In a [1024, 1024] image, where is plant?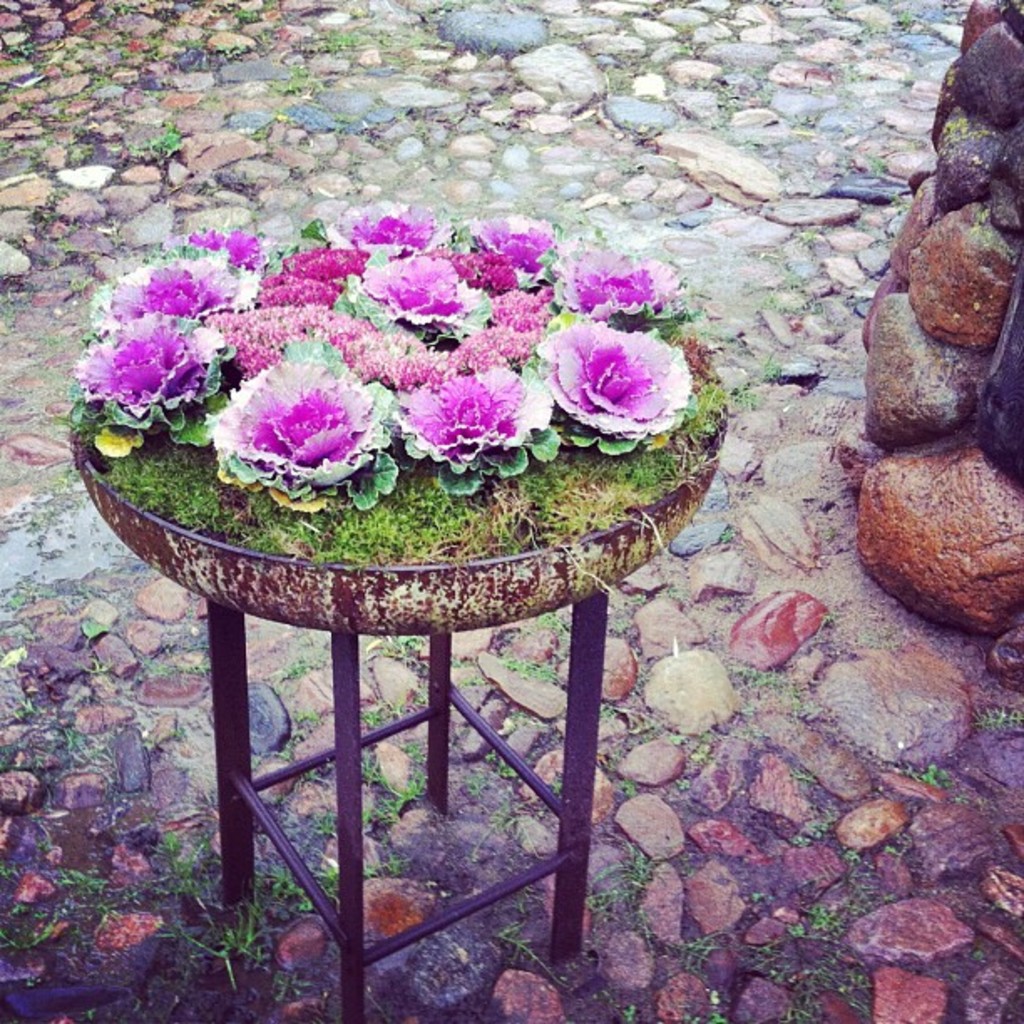
rect(587, 847, 661, 910).
